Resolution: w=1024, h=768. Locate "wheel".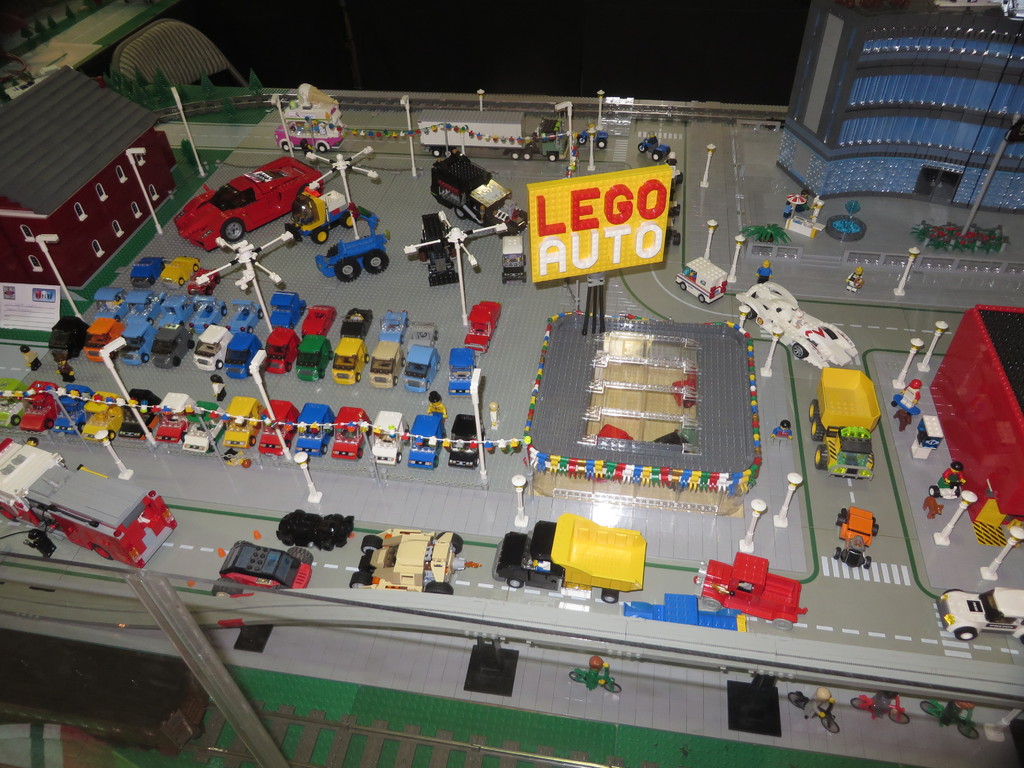
[173,357,180,367].
